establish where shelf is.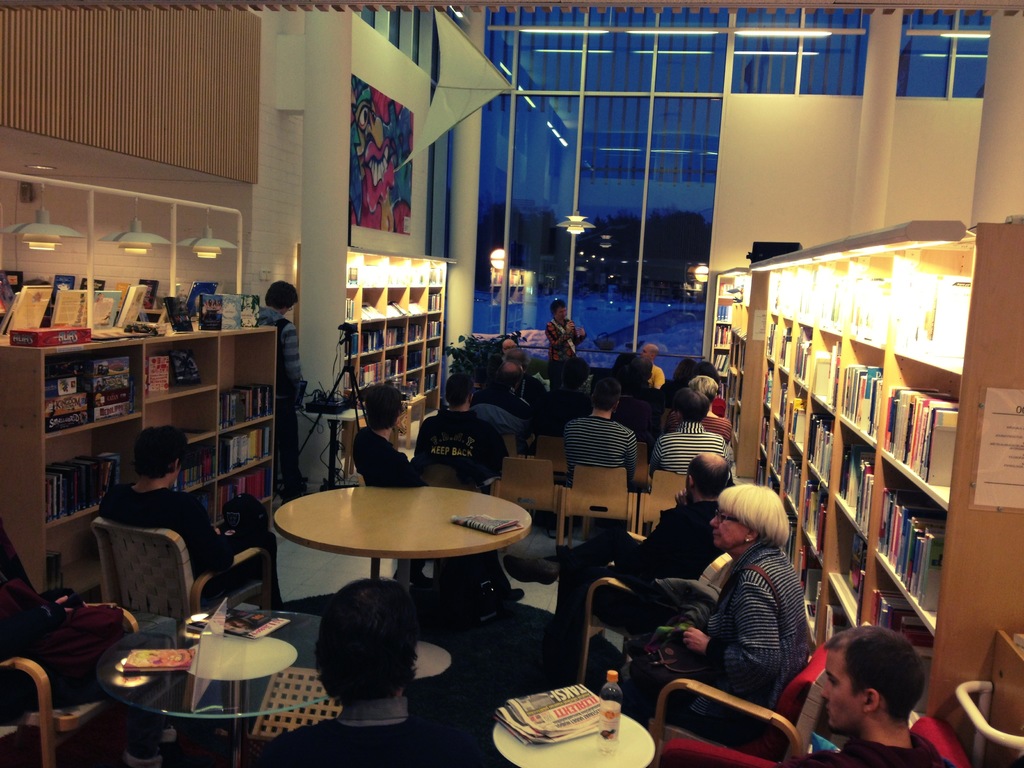
Established at {"x1": 43, "y1": 354, "x2": 89, "y2": 431}.
